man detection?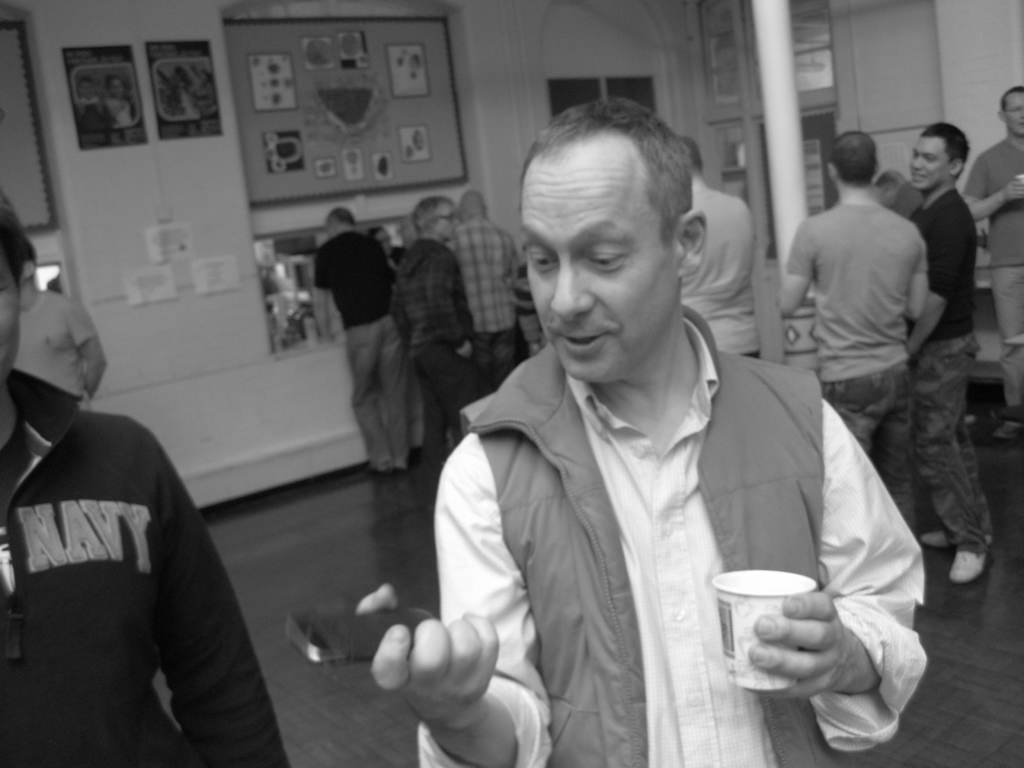
bbox(337, 88, 933, 767)
